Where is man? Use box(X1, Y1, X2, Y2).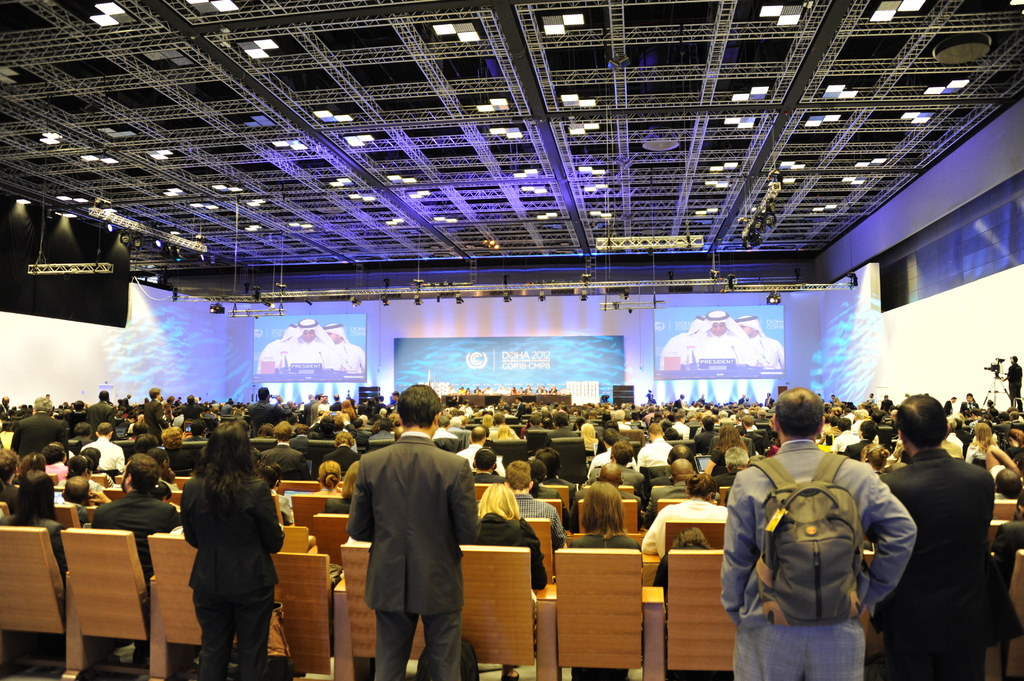
box(495, 456, 562, 536).
